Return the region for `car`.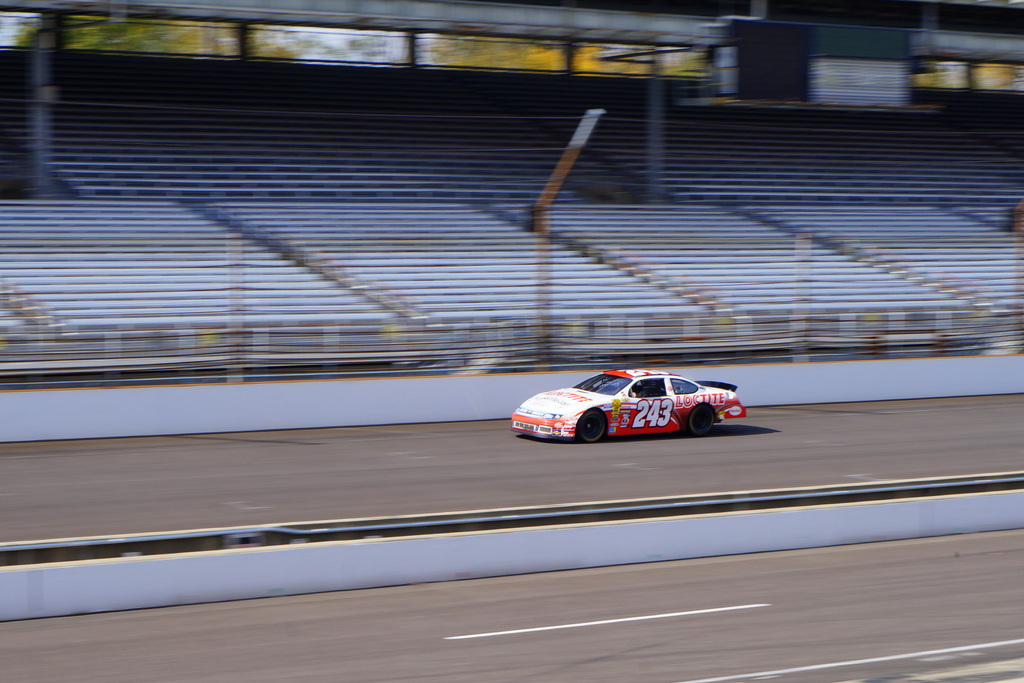
499,359,773,442.
